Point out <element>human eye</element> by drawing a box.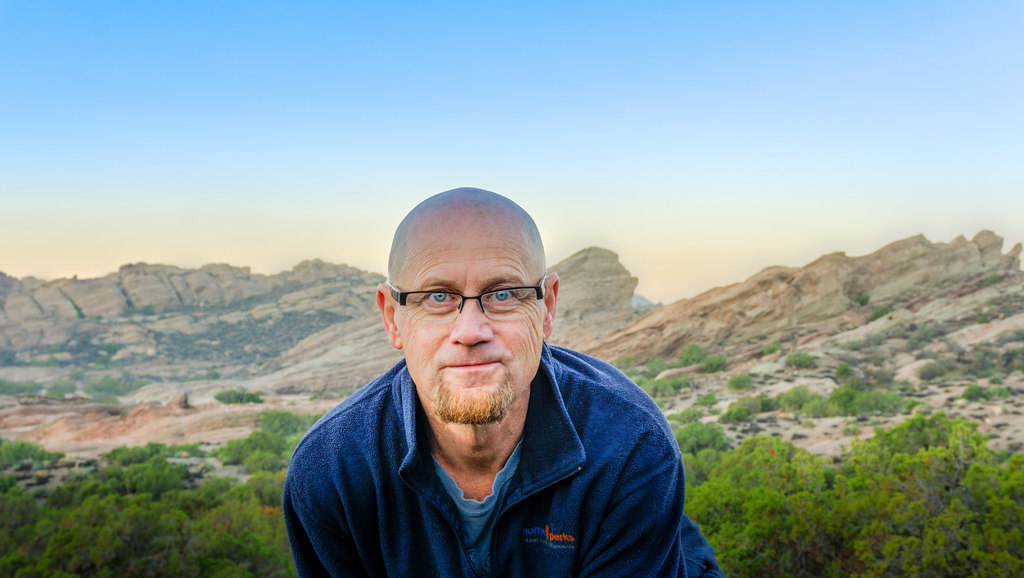
x1=487, y1=287, x2=522, y2=309.
